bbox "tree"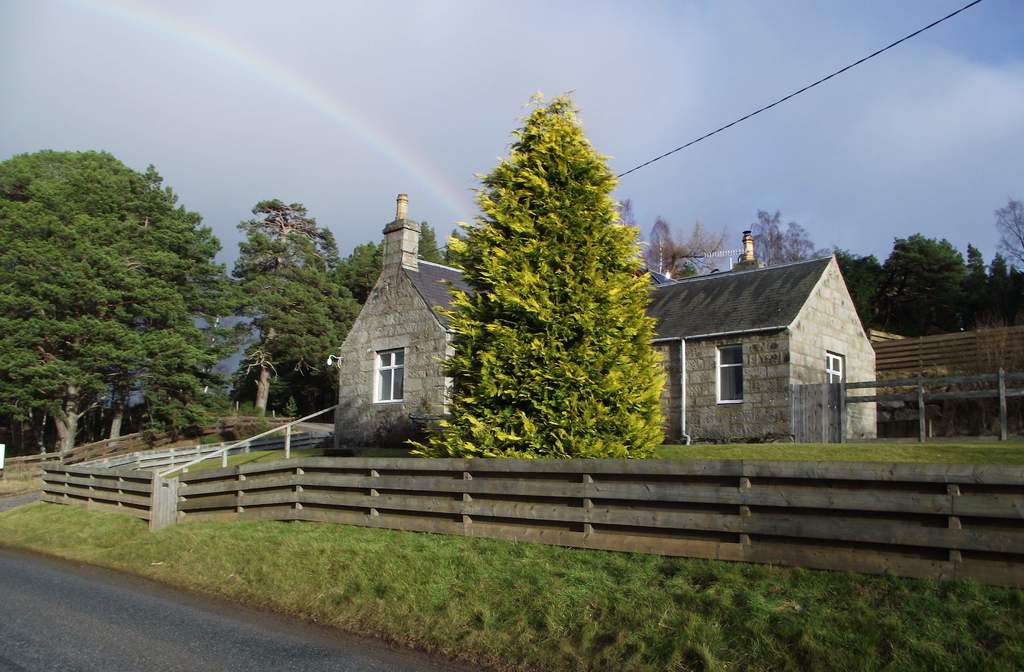
(left=401, top=87, right=677, bottom=462)
